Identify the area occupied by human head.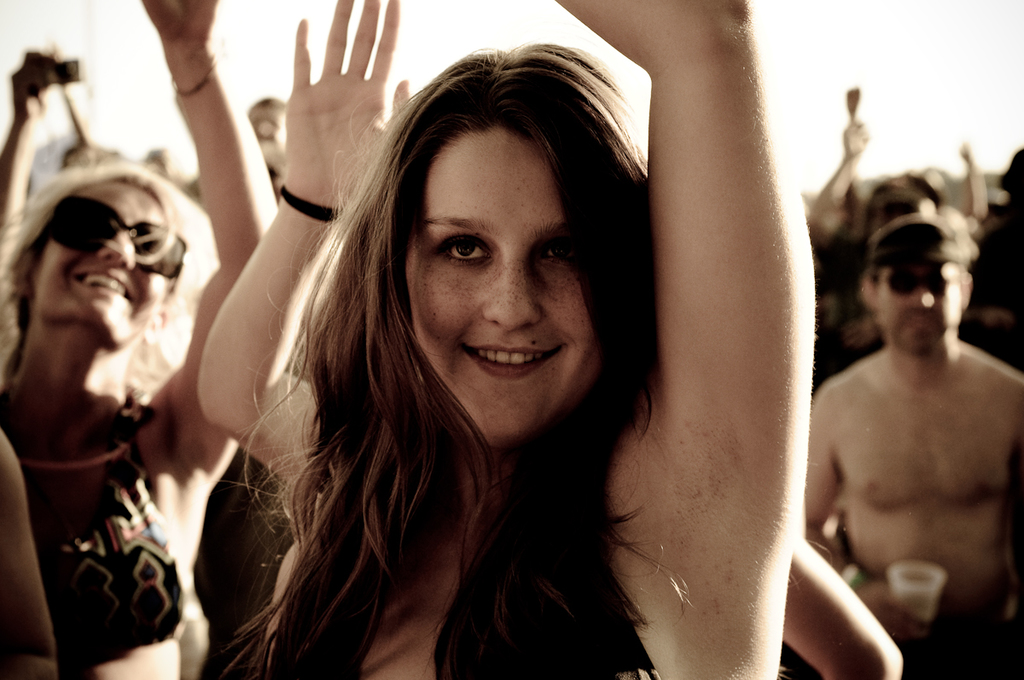
Area: [x1=354, y1=21, x2=640, y2=442].
